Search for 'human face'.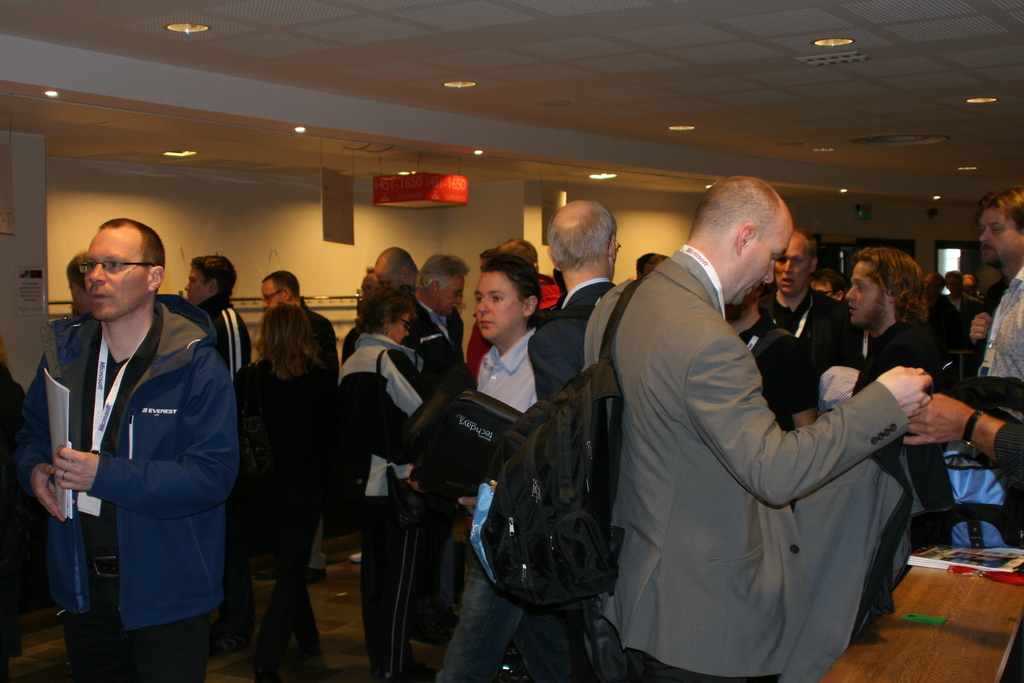
Found at (left=440, top=274, right=460, bottom=311).
